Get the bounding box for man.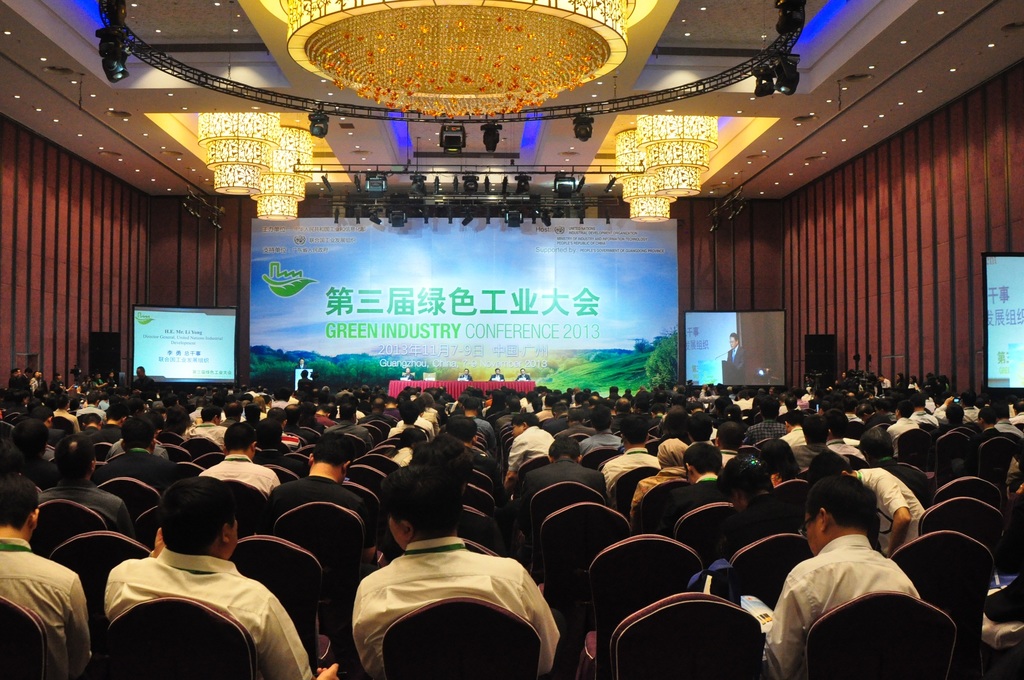
x1=351 y1=464 x2=561 y2=679.
